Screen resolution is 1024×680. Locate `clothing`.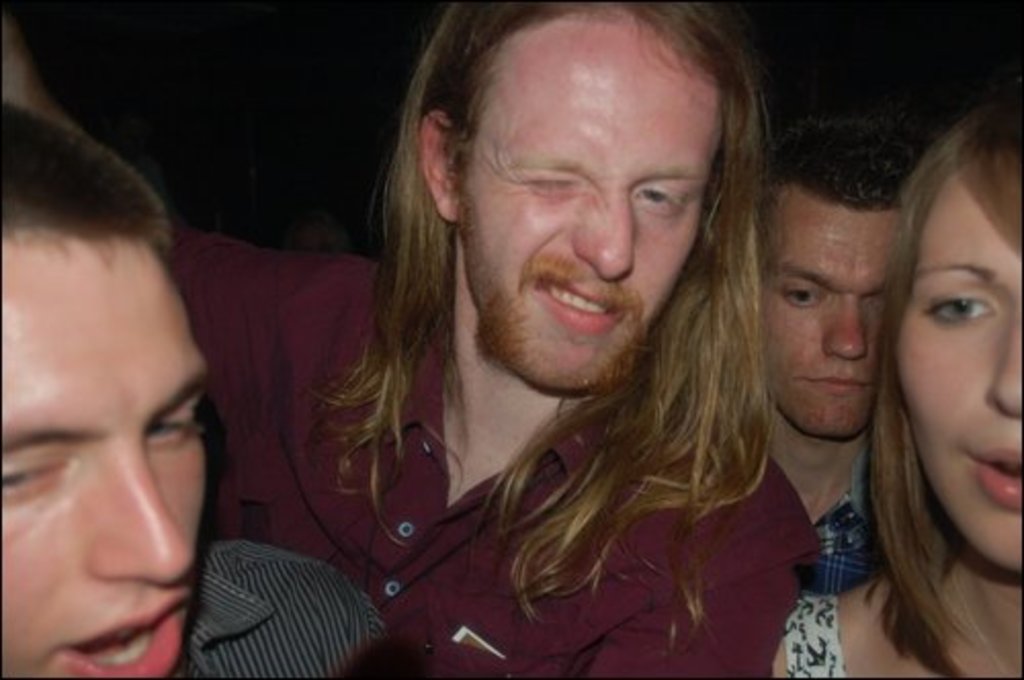
<box>170,240,821,678</box>.
